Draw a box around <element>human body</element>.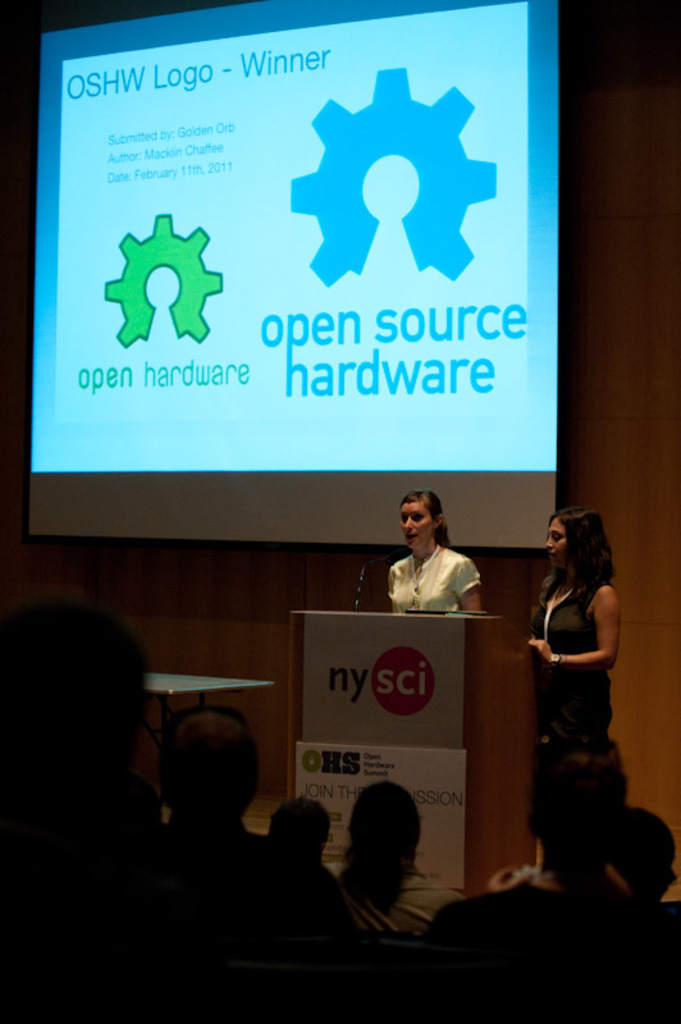
BBox(0, 594, 207, 1023).
